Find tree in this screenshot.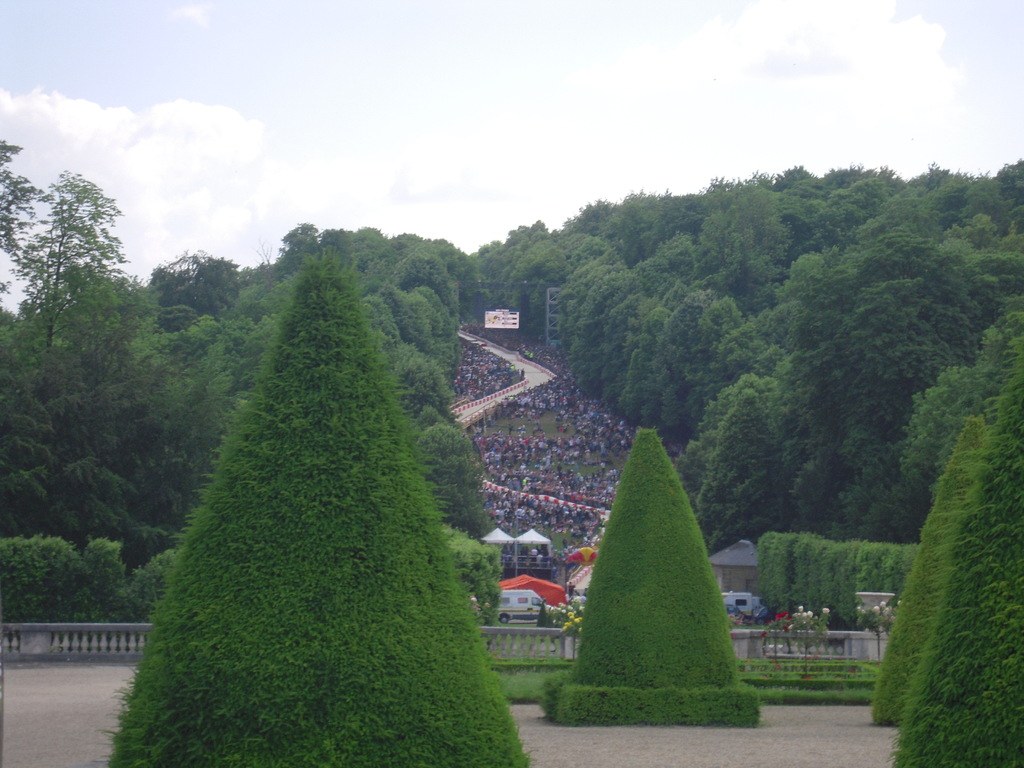
The bounding box for tree is select_region(890, 329, 1023, 767).
